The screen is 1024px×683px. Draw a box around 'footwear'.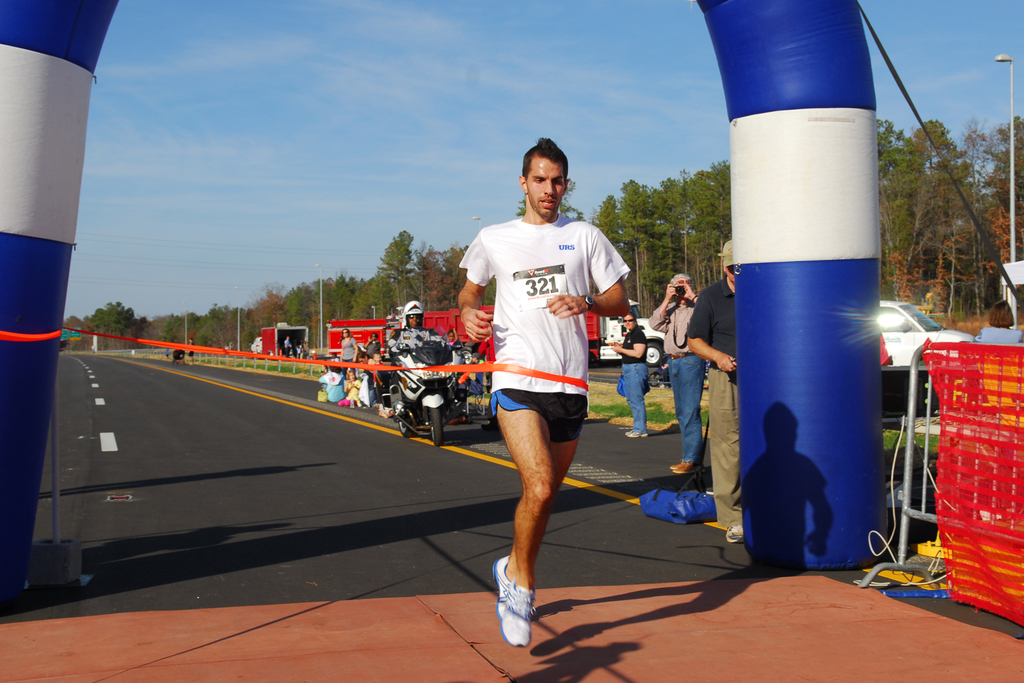
bbox=[677, 463, 700, 478].
